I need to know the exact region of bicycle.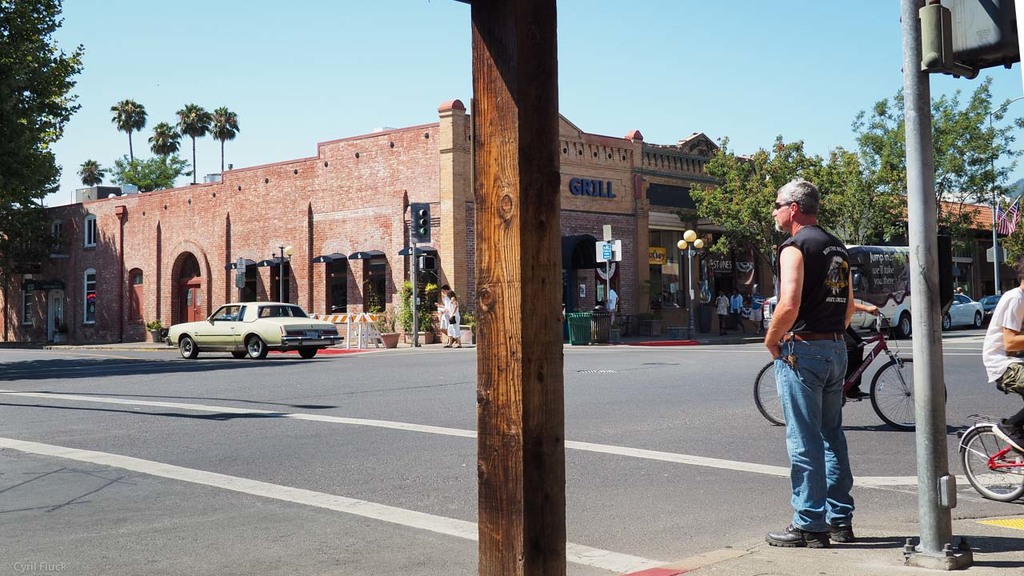
Region: <region>754, 307, 948, 430</region>.
